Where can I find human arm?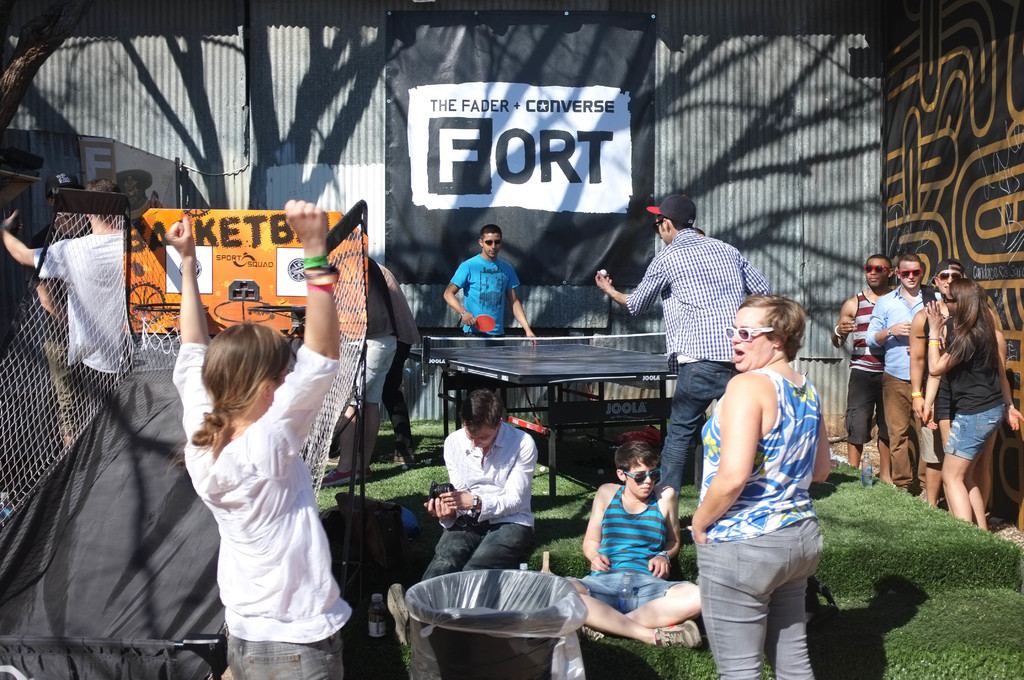
You can find it at (x1=577, y1=482, x2=614, y2=574).
